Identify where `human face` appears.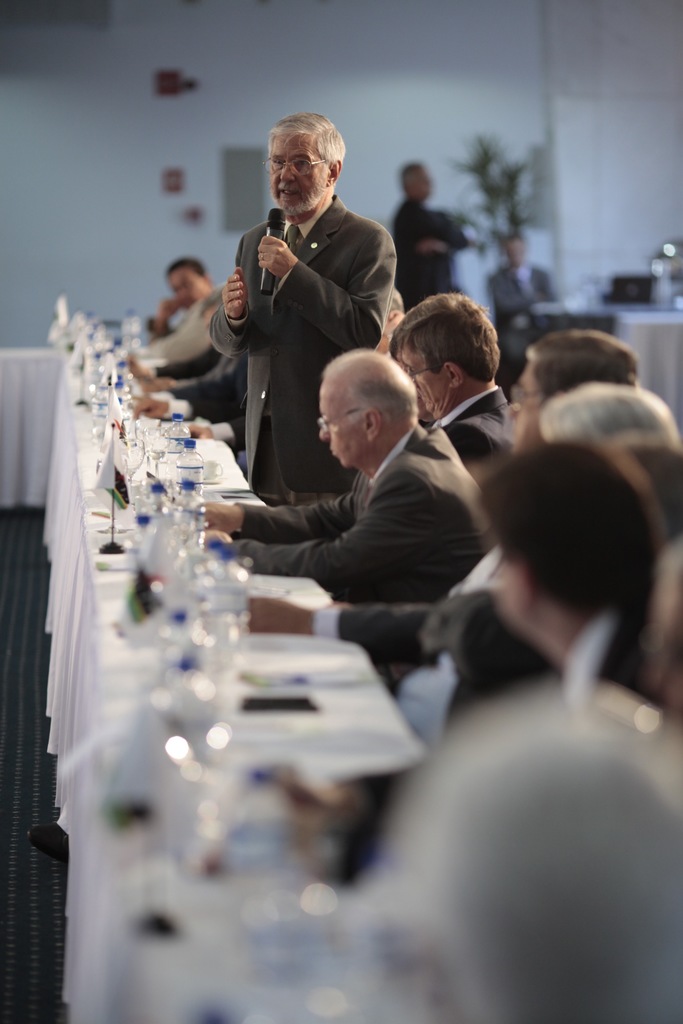
Appears at <box>316,377,367,470</box>.
